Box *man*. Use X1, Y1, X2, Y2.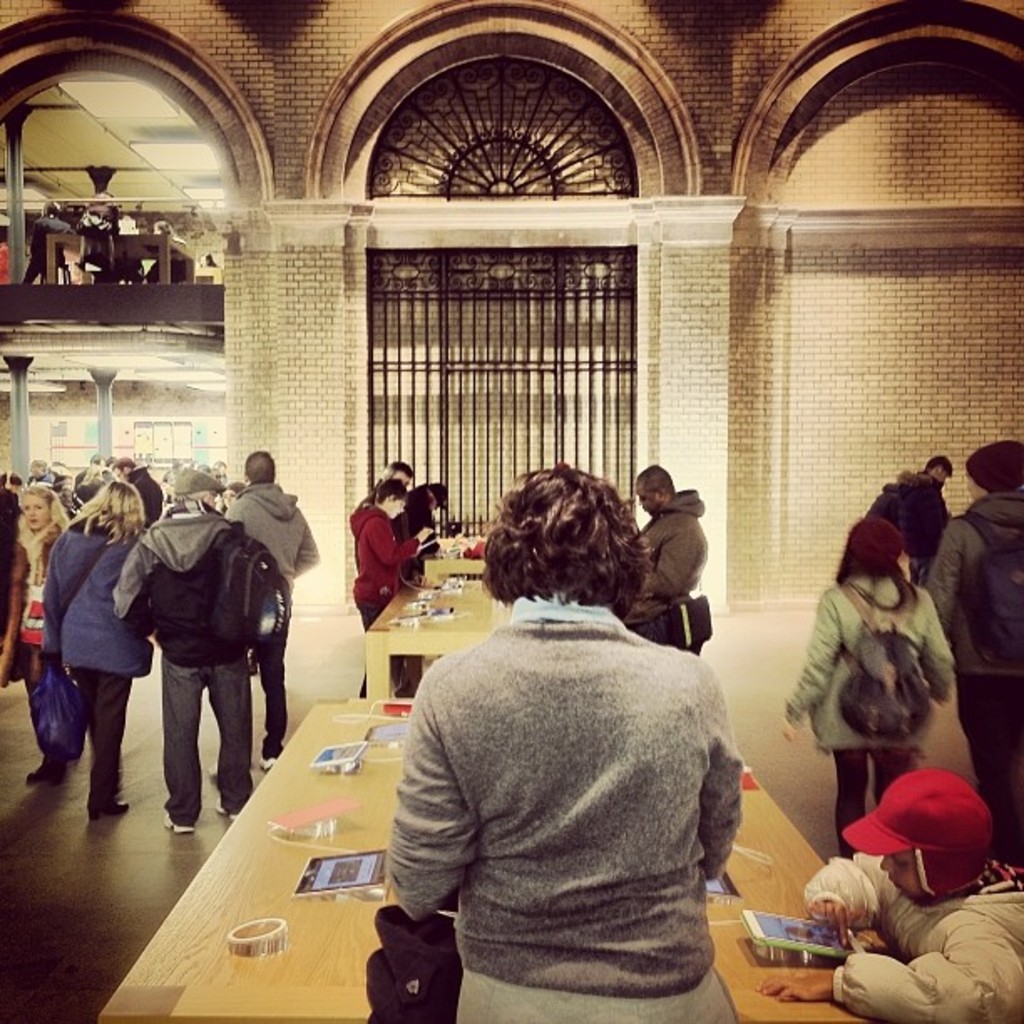
366, 475, 788, 999.
